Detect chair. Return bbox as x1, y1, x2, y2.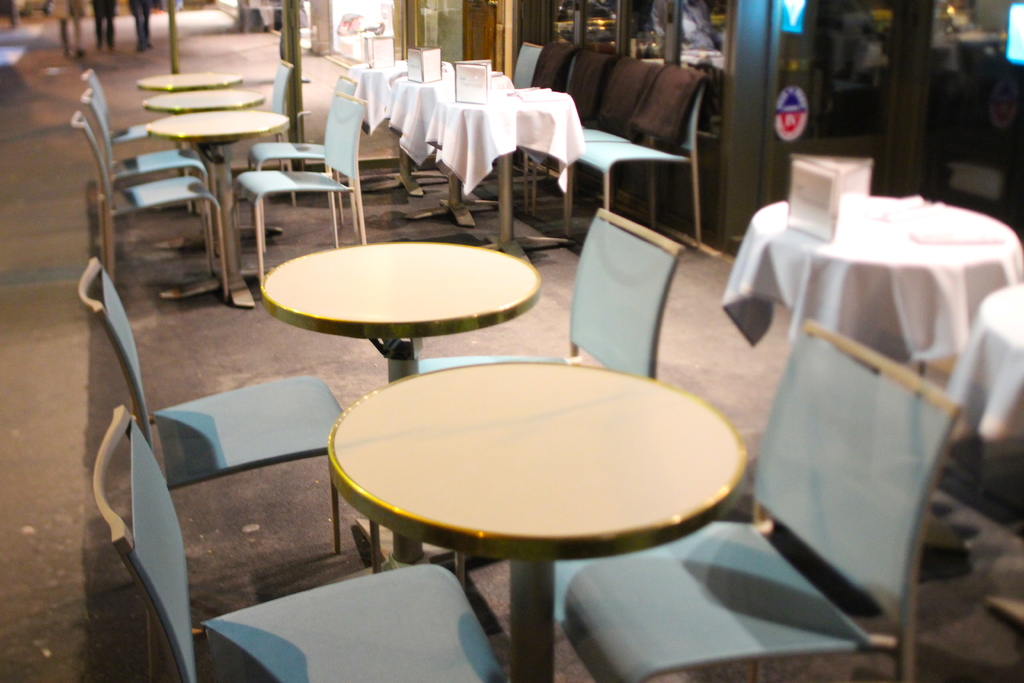
515, 38, 543, 90.
